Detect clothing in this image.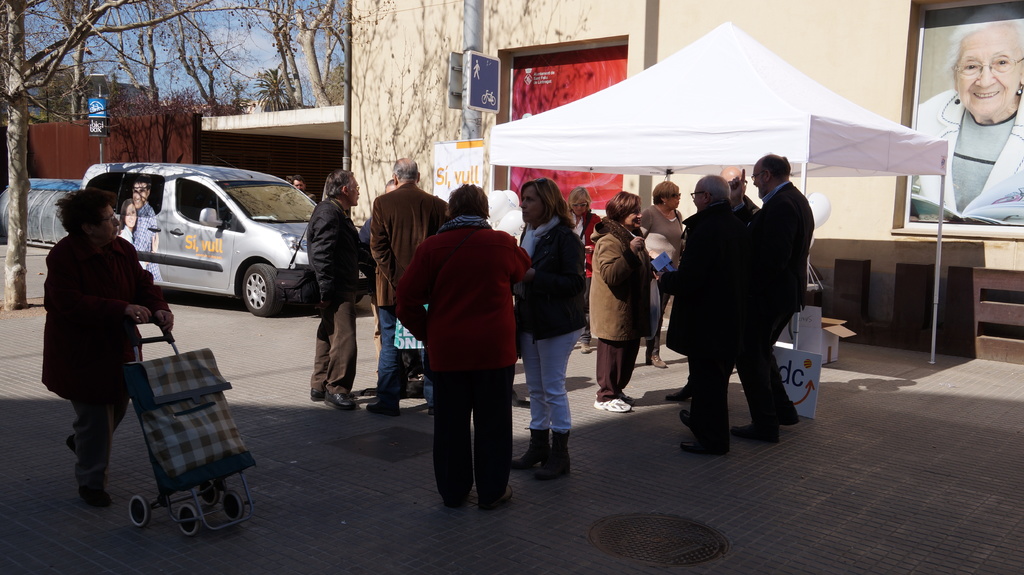
Detection: region(301, 201, 356, 301).
